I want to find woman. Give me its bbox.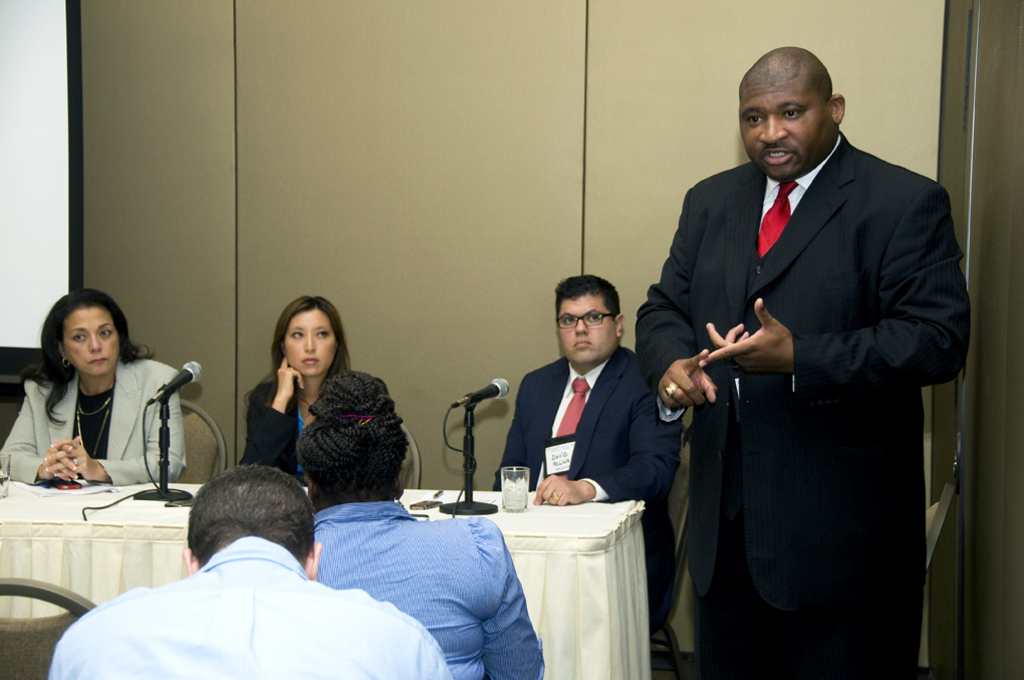
241:298:406:523.
